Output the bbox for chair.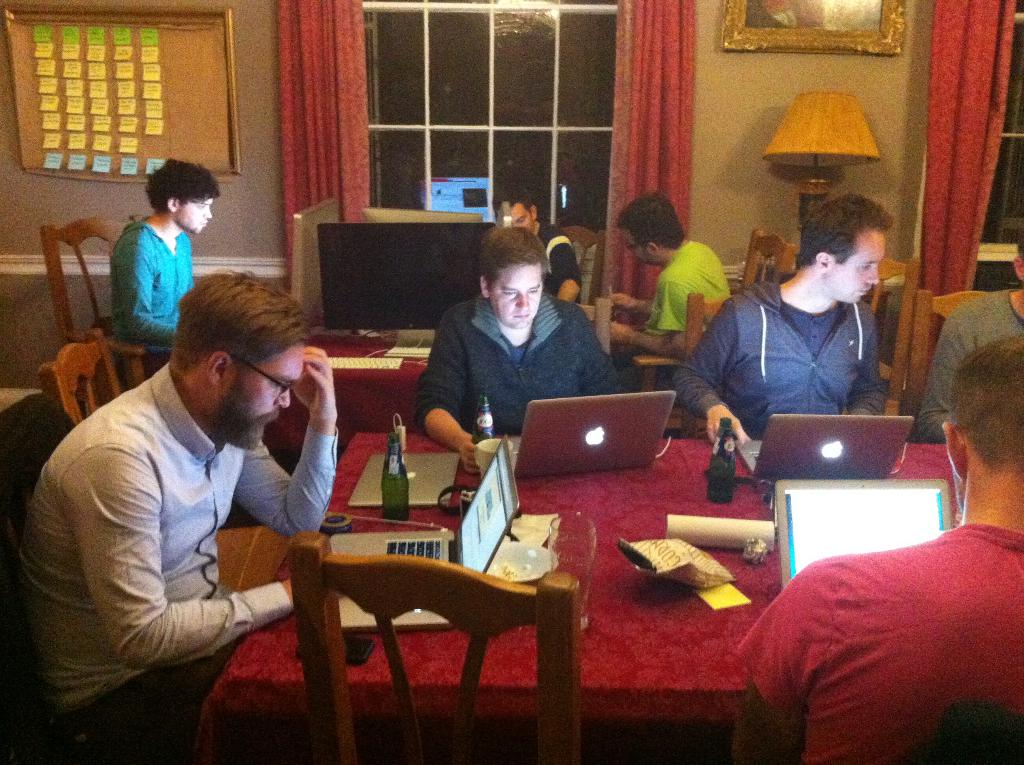
box=[670, 289, 733, 440].
